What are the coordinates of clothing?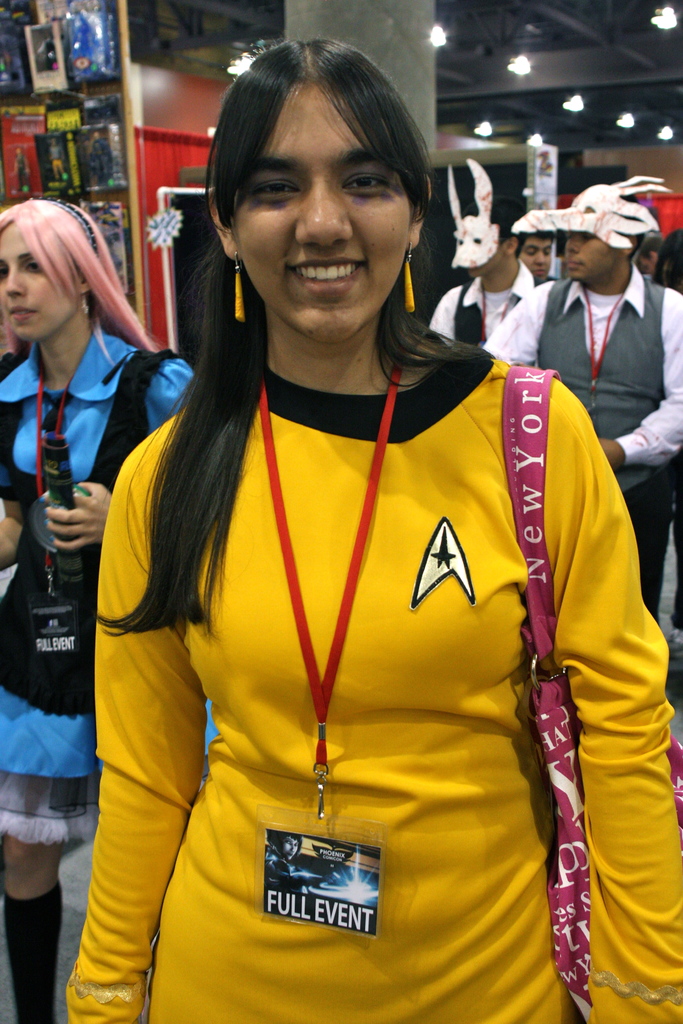
locate(259, 852, 301, 886).
